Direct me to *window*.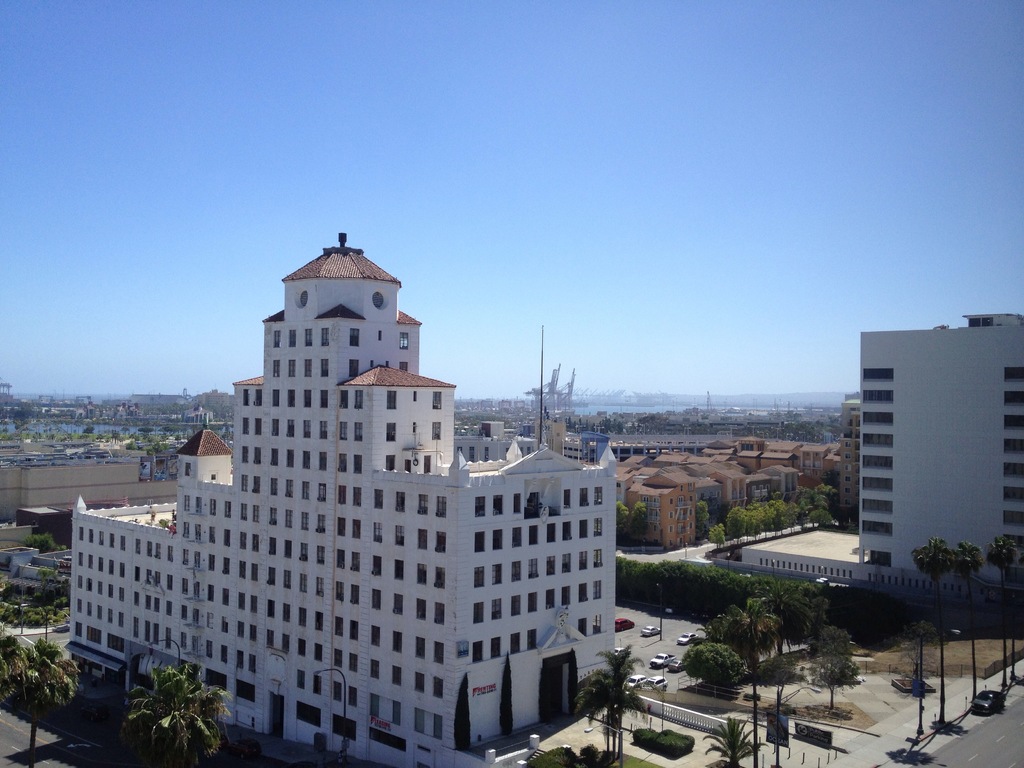
Direction: rect(563, 521, 571, 541).
